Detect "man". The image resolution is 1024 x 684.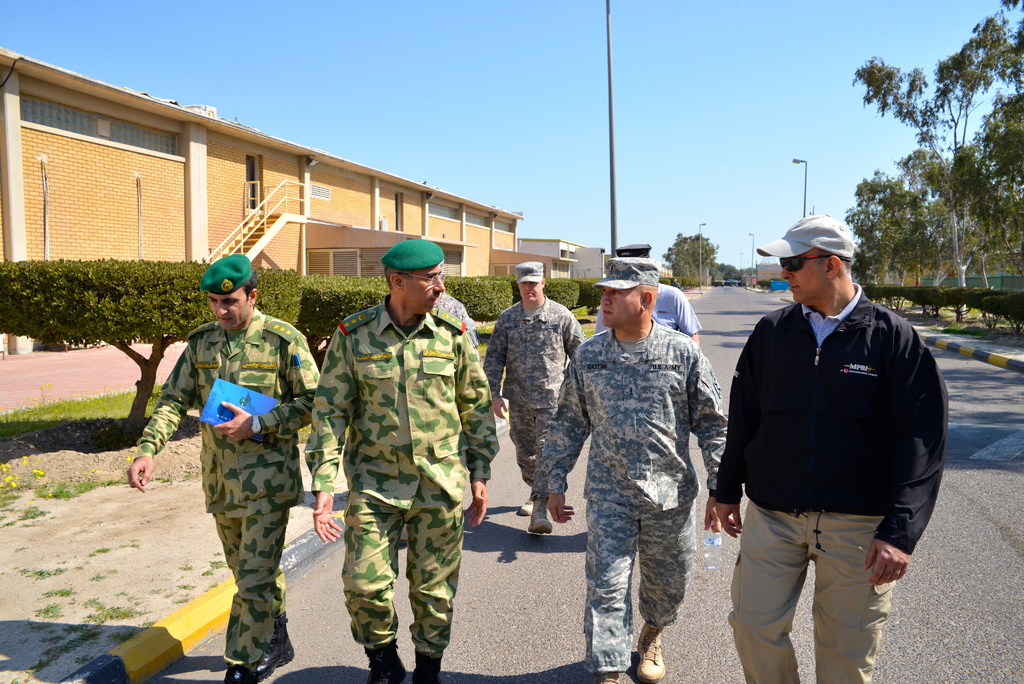
{"x1": 690, "y1": 221, "x2": 954, "y2": 683}.
